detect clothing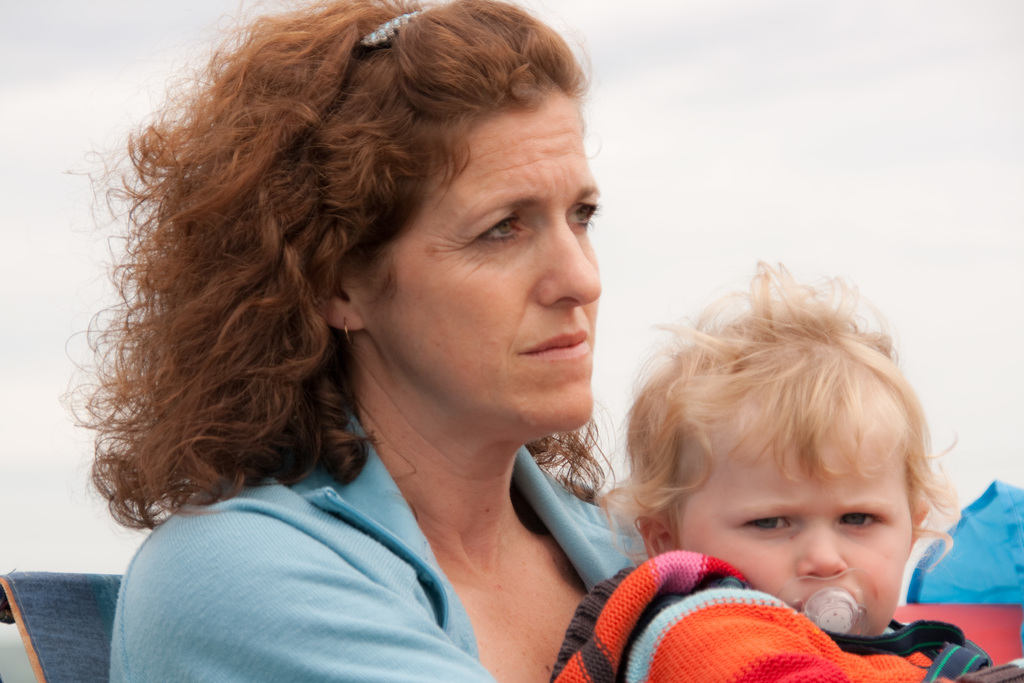
x1=550, y1=541, x2=1023, y2=682
